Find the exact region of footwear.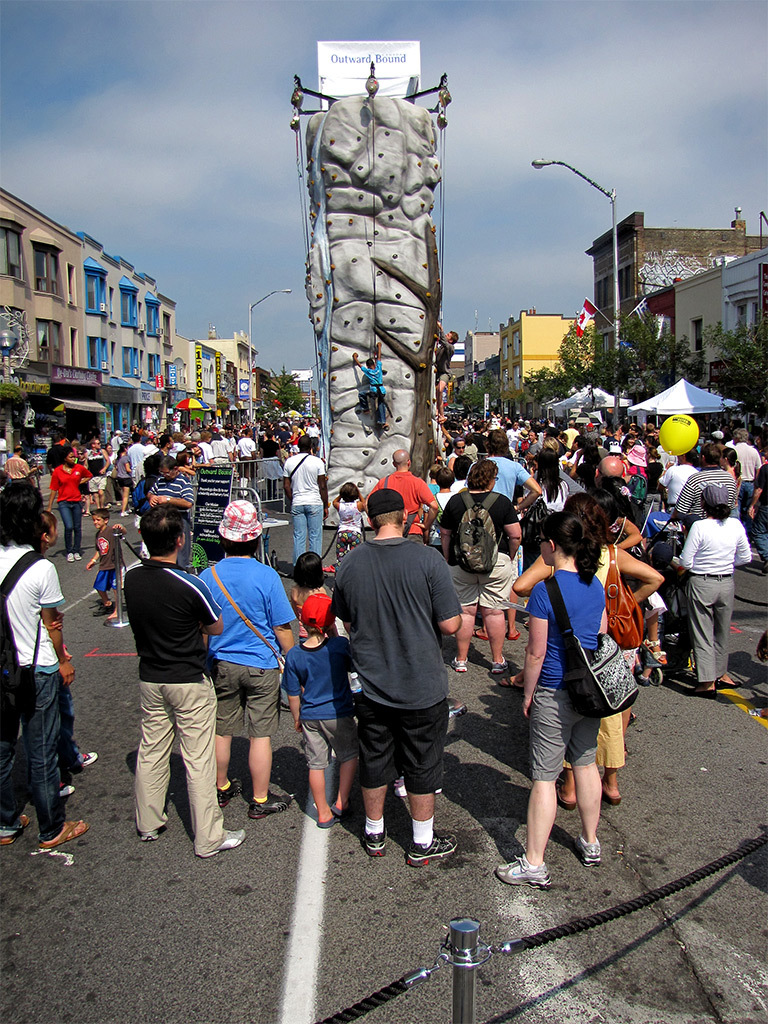
Exact region: 56:779:79:795.
